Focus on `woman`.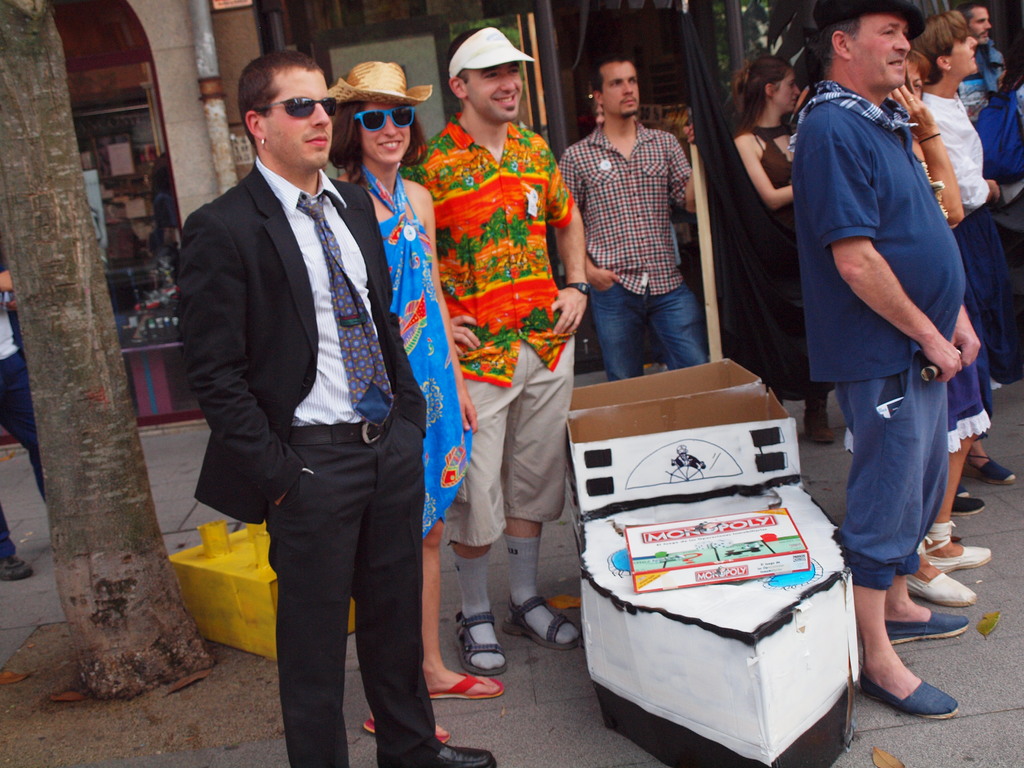
Focused at x1=330 y1=60 x2=504 y2=745.
